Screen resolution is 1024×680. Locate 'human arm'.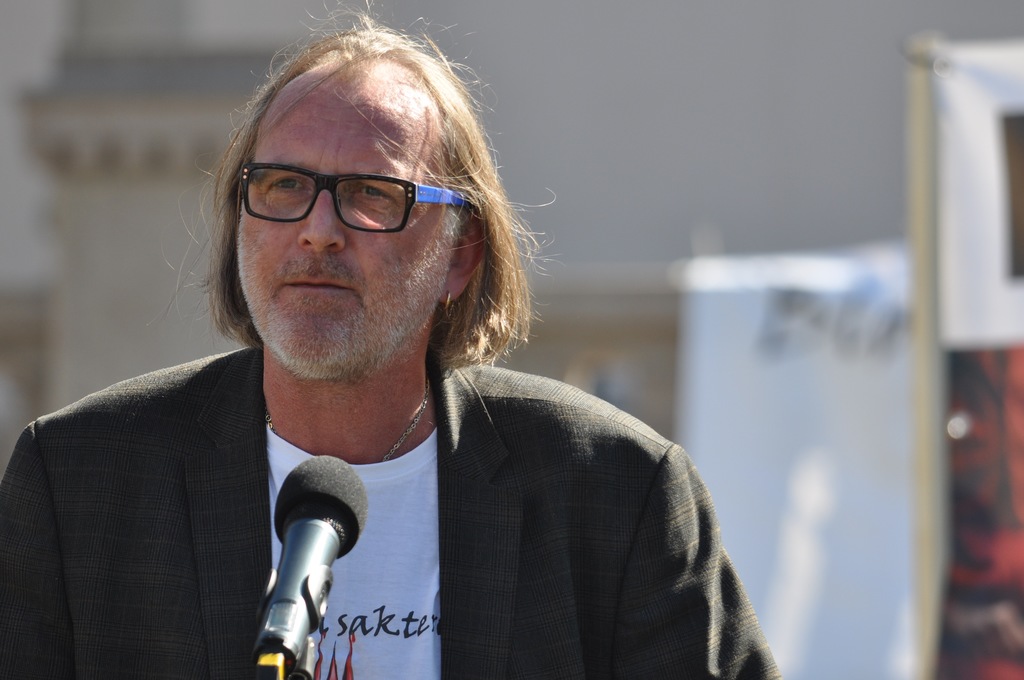
{"x1": 609, "y1": 415, "x2": 776, "y2": 679}.
